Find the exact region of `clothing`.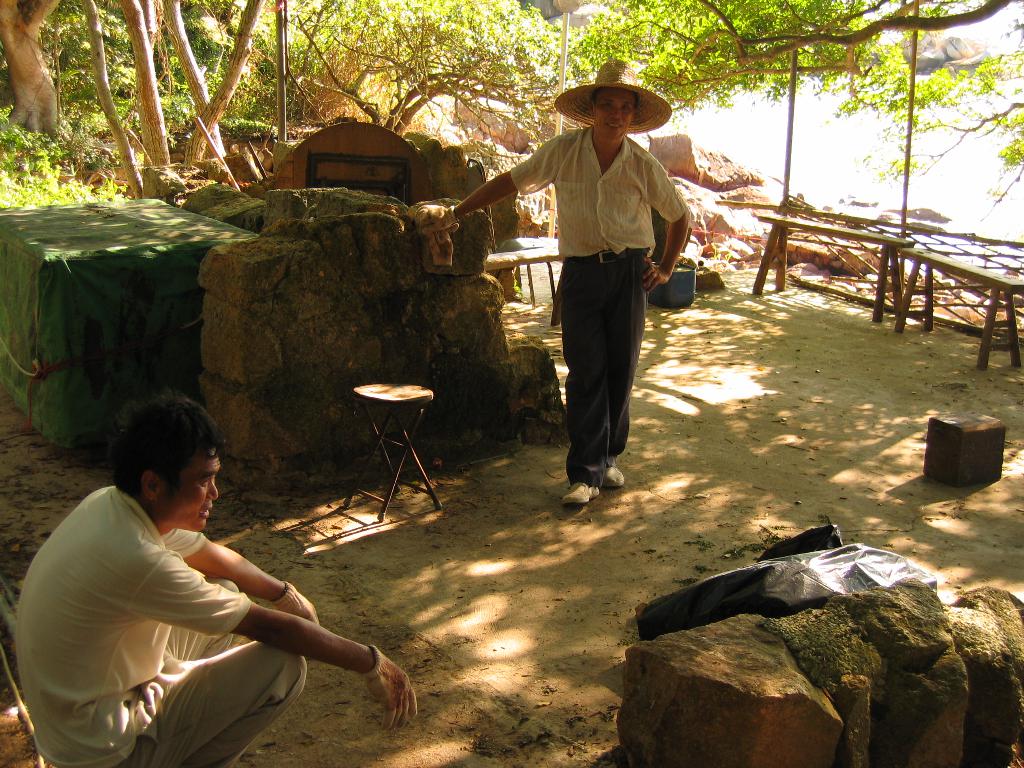
Exact region: BBox(13, 481, 313, 767).
